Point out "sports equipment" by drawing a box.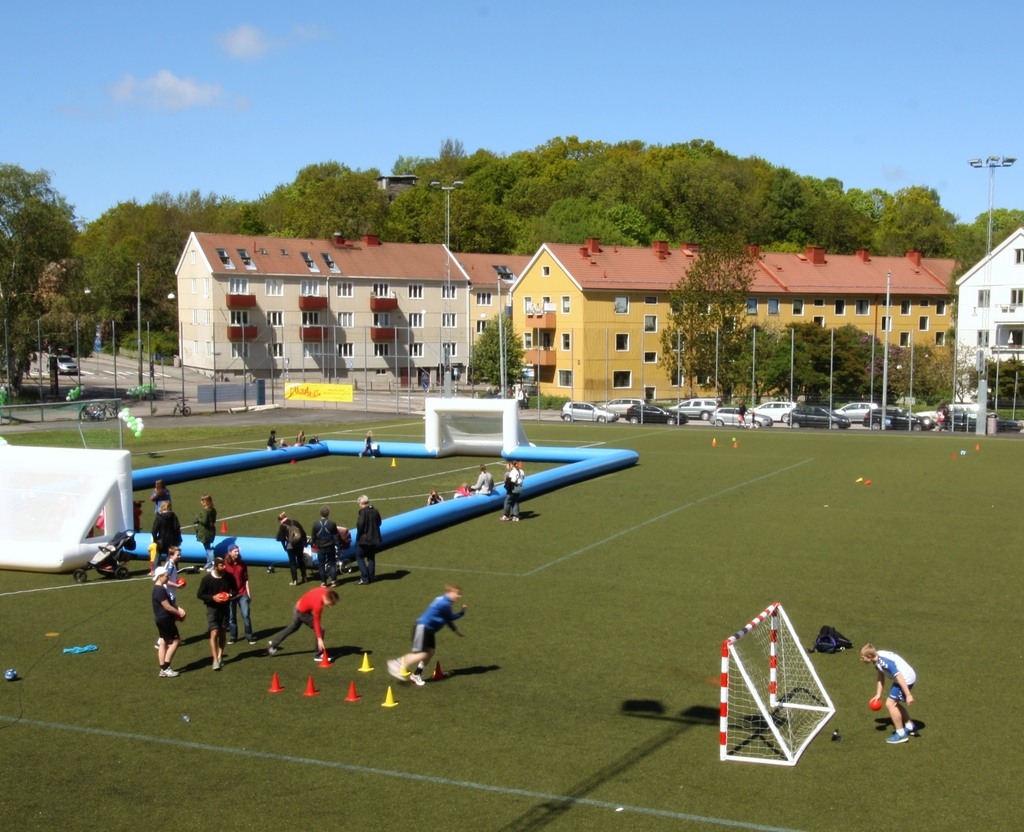
<box>717,599,840,769</box>.
